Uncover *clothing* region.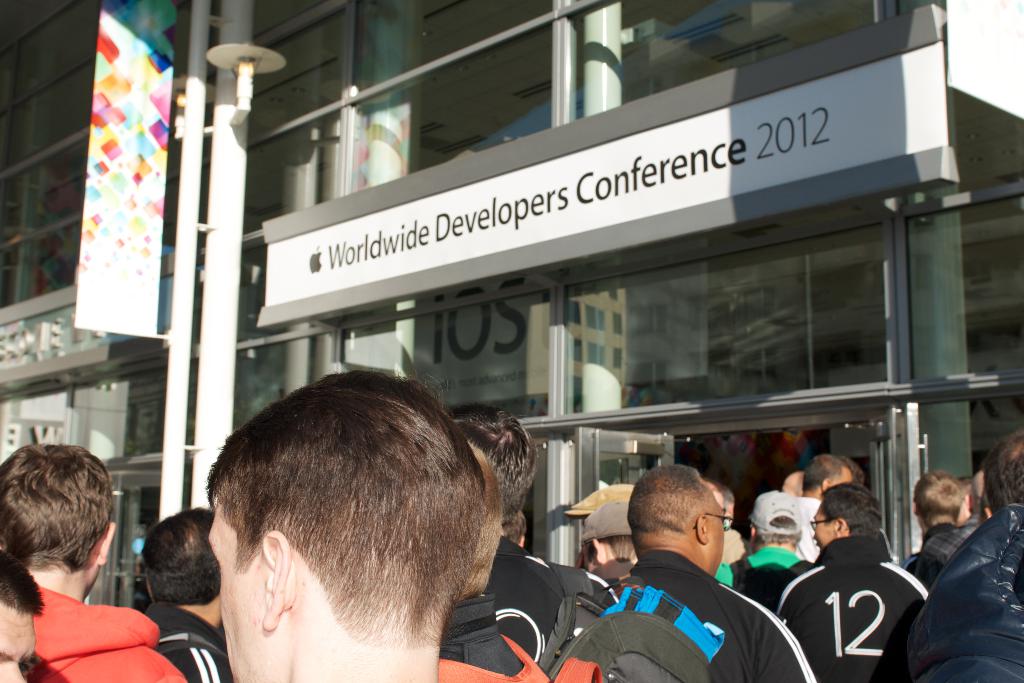
Uncovered: {"x1": 899, "y1": 519, "x2": 953, "y2": 562}.
